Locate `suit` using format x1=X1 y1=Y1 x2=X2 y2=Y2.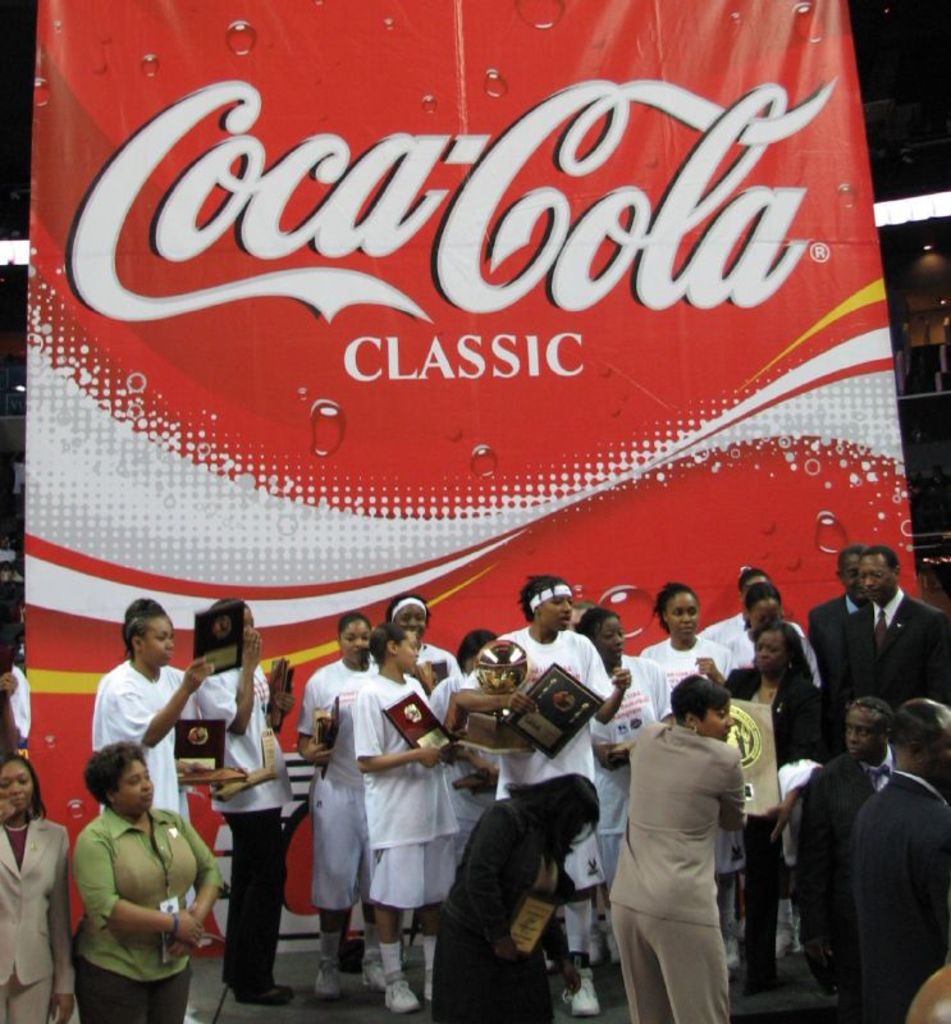
x1=724 y1=659 x2=840 y2=973.
